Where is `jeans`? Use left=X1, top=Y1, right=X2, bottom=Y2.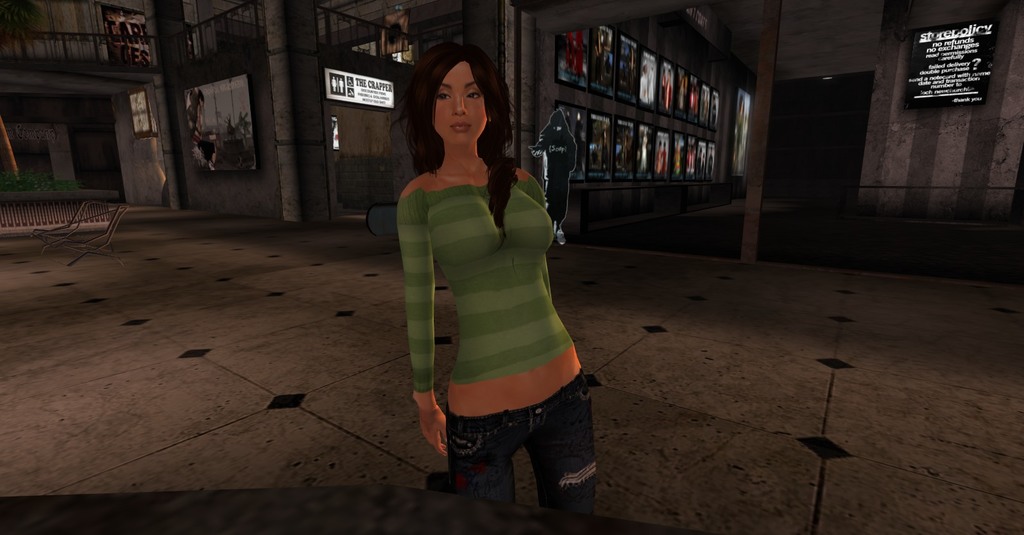
left=424, top=383, right=606, bottom=514.
